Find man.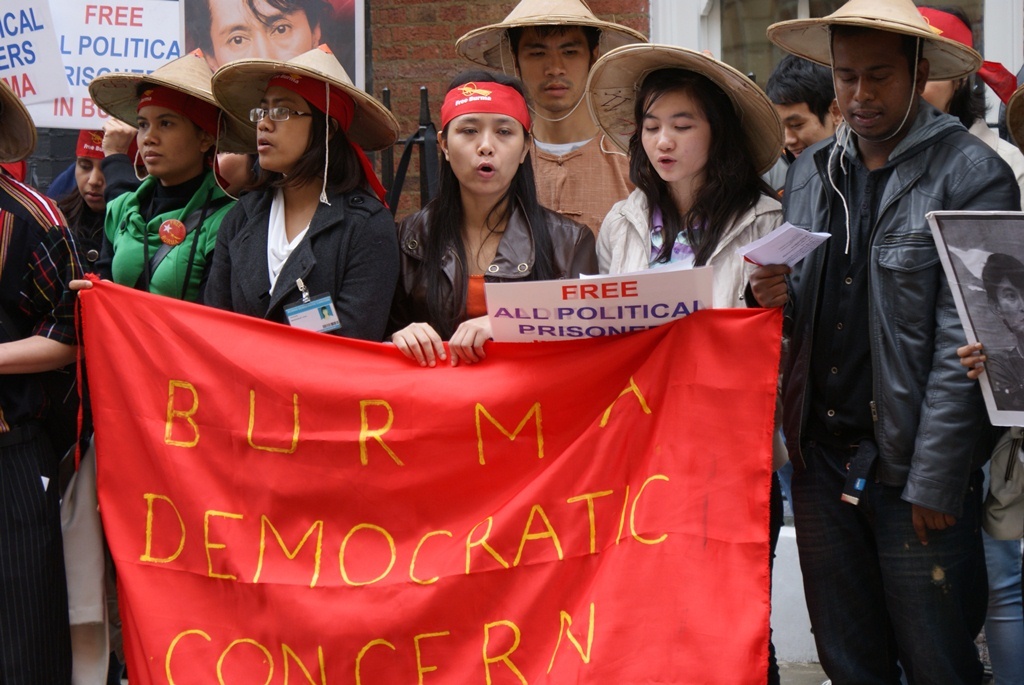
{"left": 775, "top": 0, "right": 1010, "bottom": 683}.
